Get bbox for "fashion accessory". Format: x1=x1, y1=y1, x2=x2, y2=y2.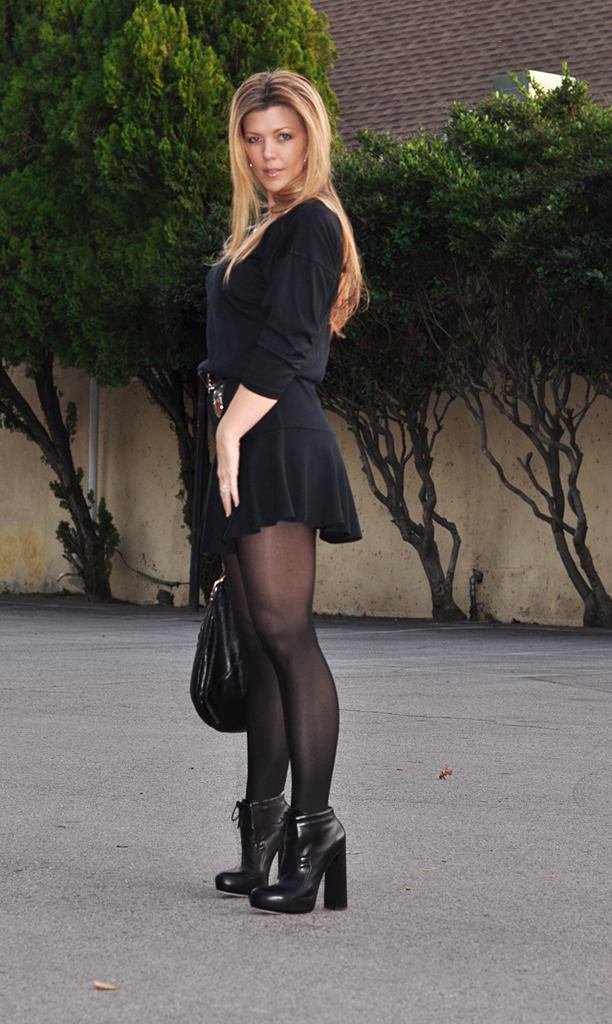
x1=212, y1=792, x2=294, y2=897.
